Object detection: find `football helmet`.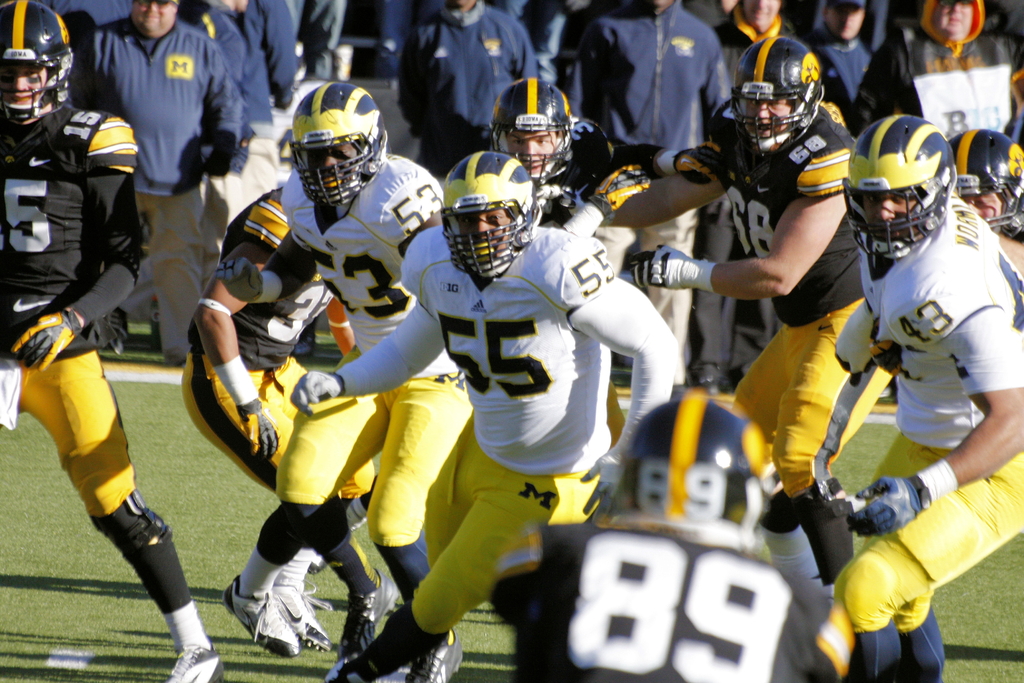
detection(438, 154, 543, 267).
